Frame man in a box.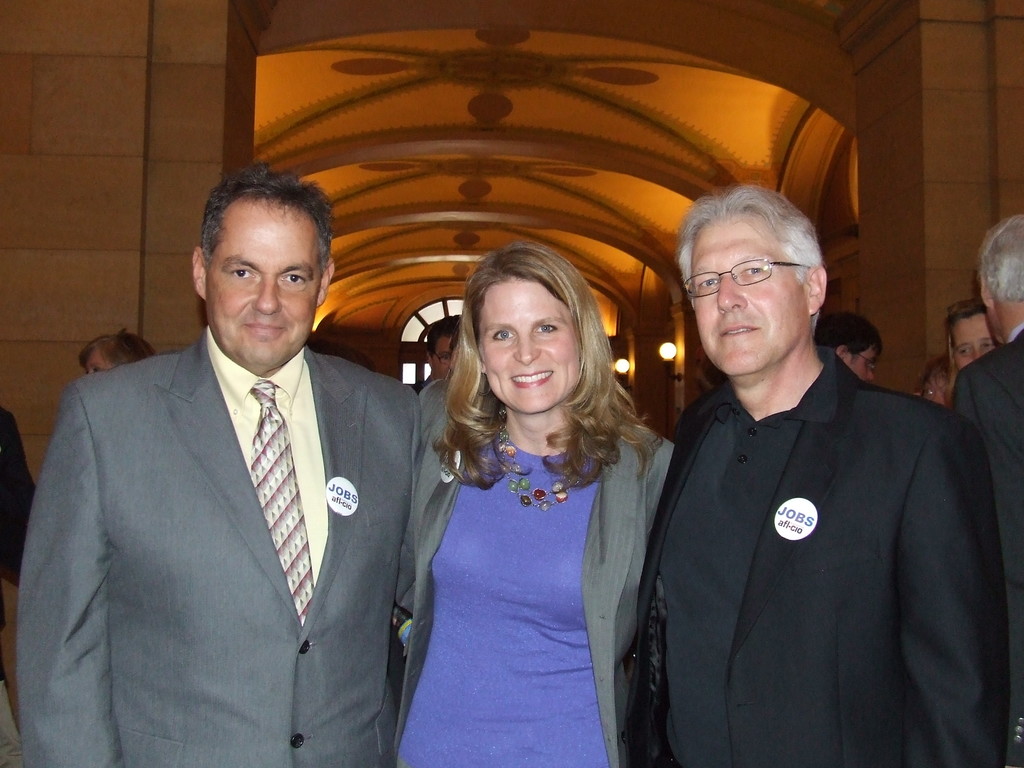
BBox(956, 212, 1023, 764).
